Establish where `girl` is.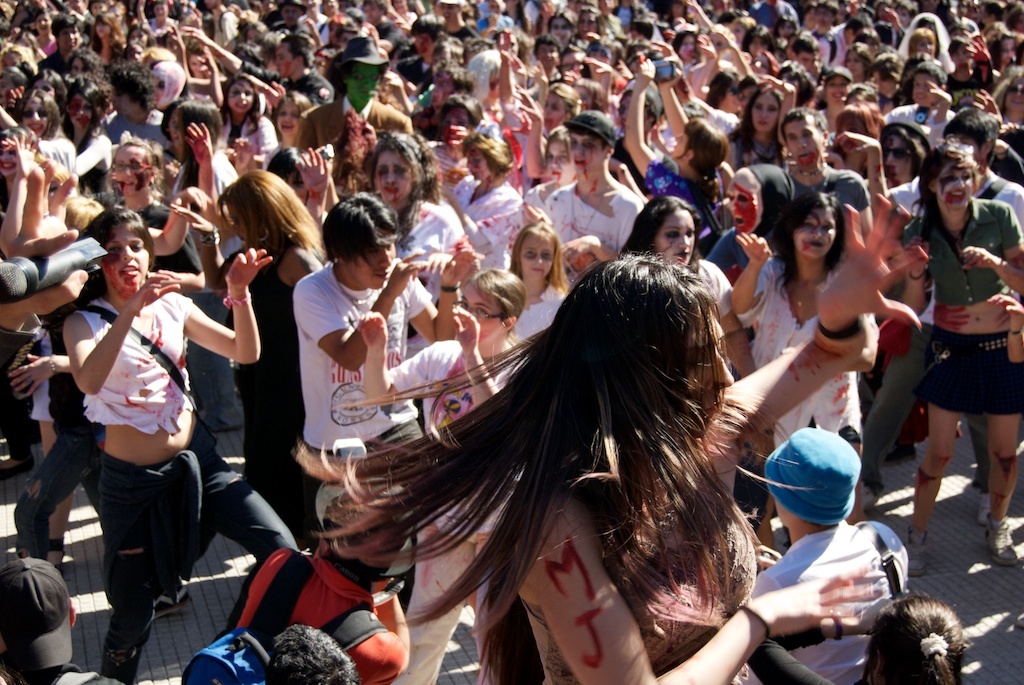
Established at (left=905, top=139, right=1023, bottom=579).
